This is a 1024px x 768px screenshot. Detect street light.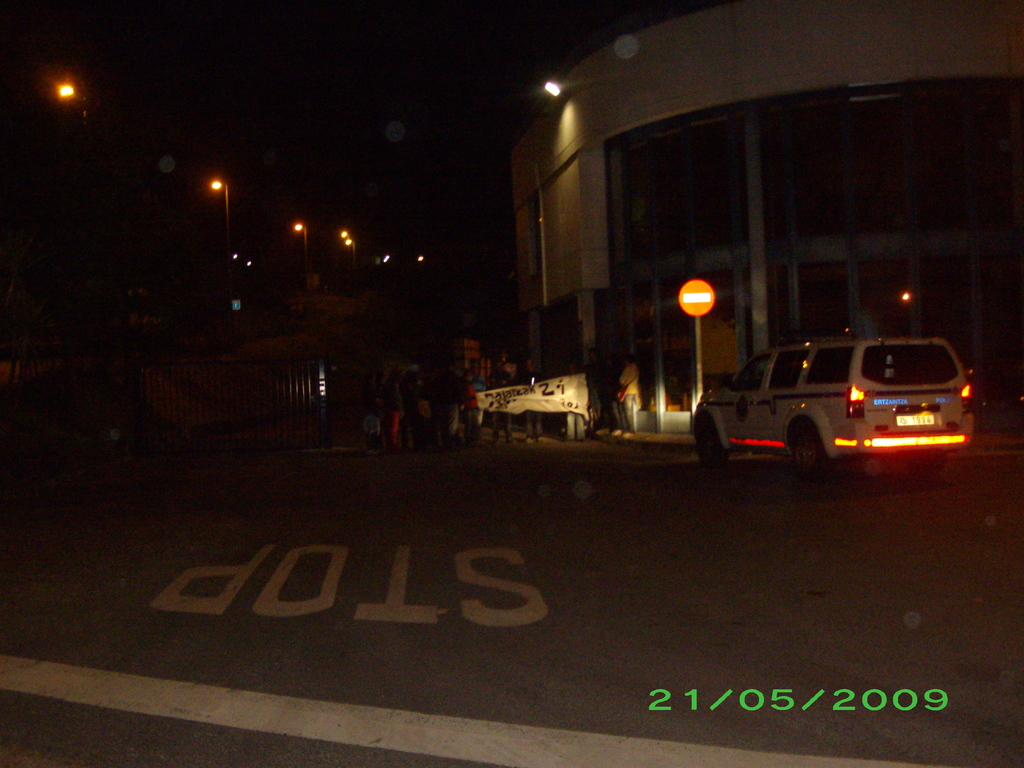
bbox(285, 223, 307, 254).
